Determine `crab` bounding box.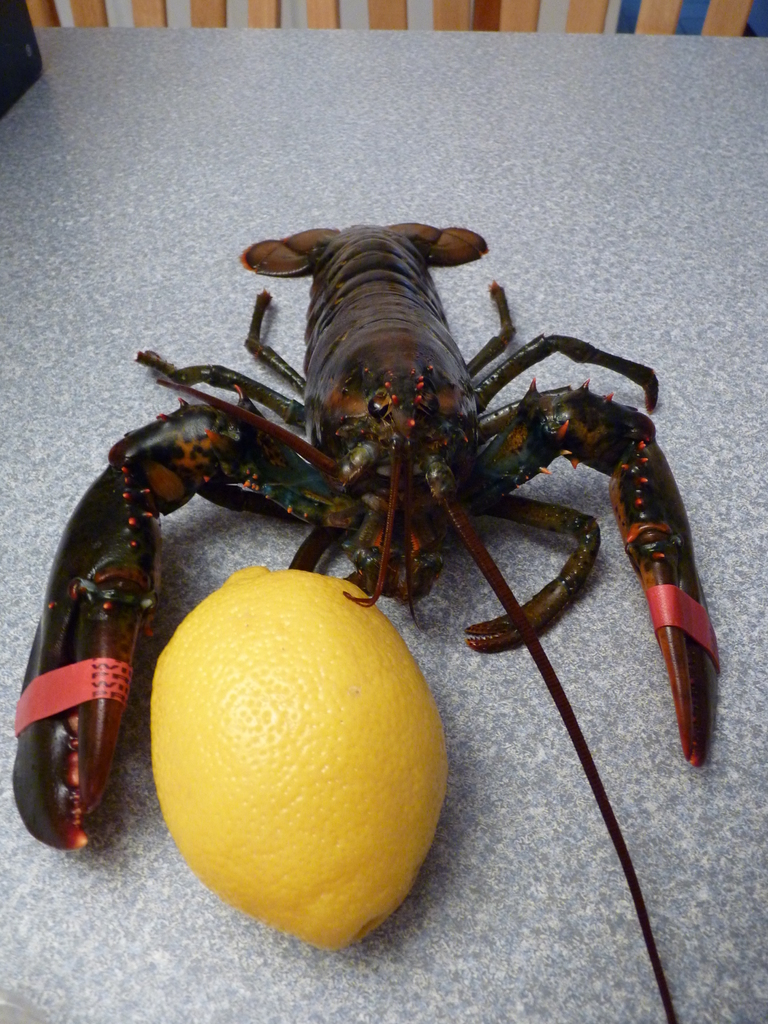
Determined: detection(12, 212, 719, 1023).
